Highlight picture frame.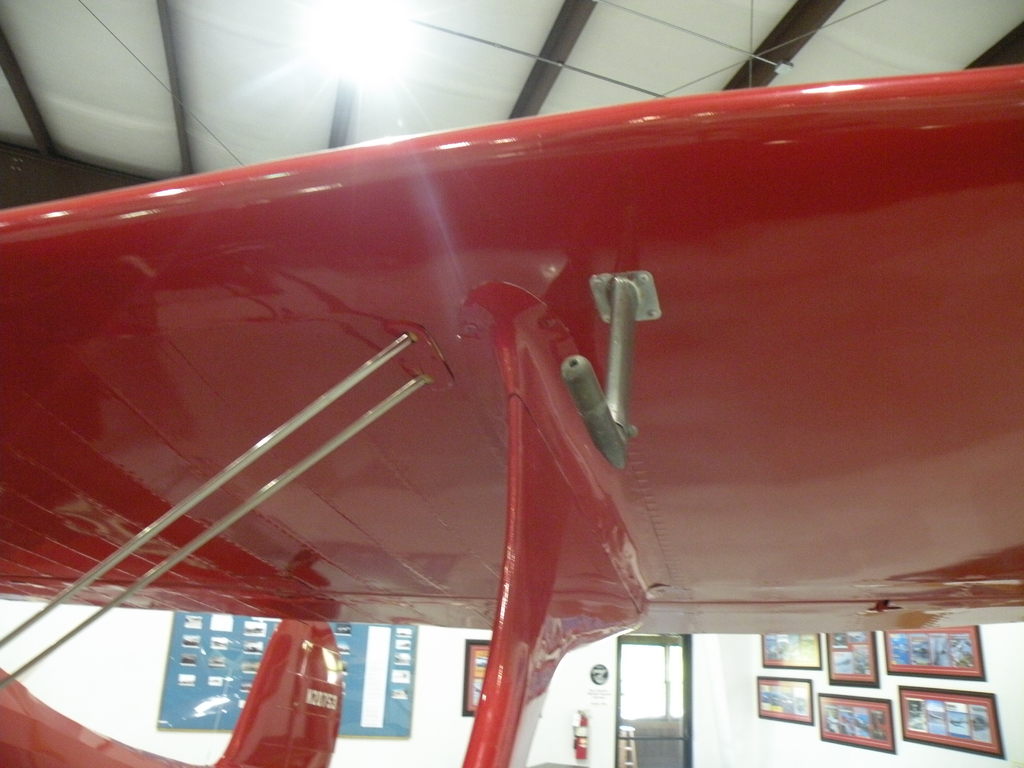
Highlighted region: (461, 640, 489, 714).
